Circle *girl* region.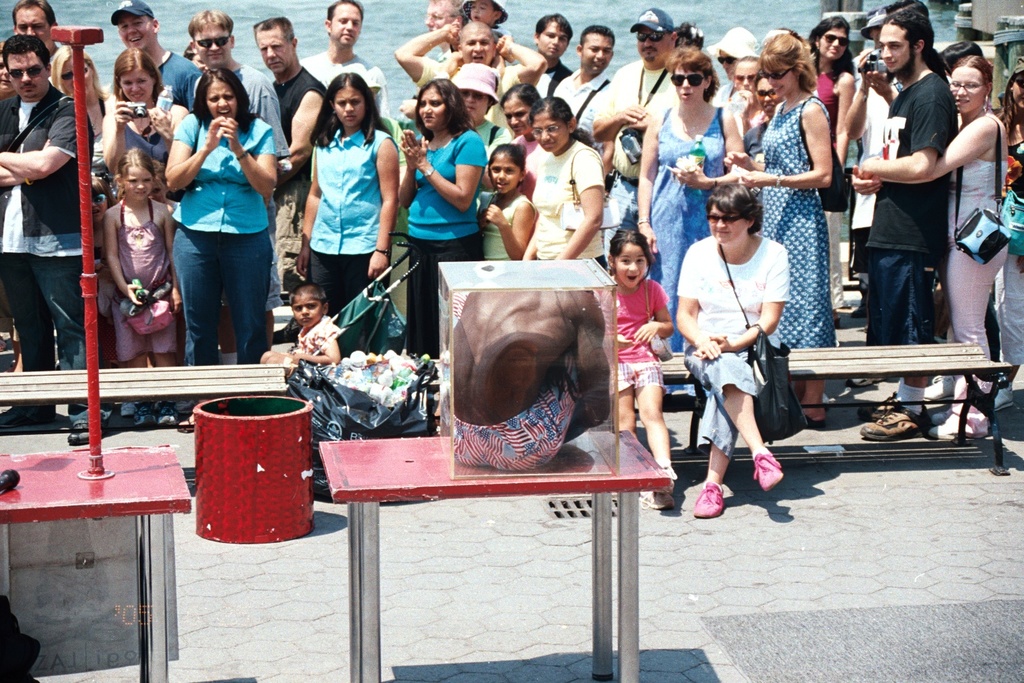
Region: {"left": 100, "top": 46, "right": 180, "bottom": 175}.
